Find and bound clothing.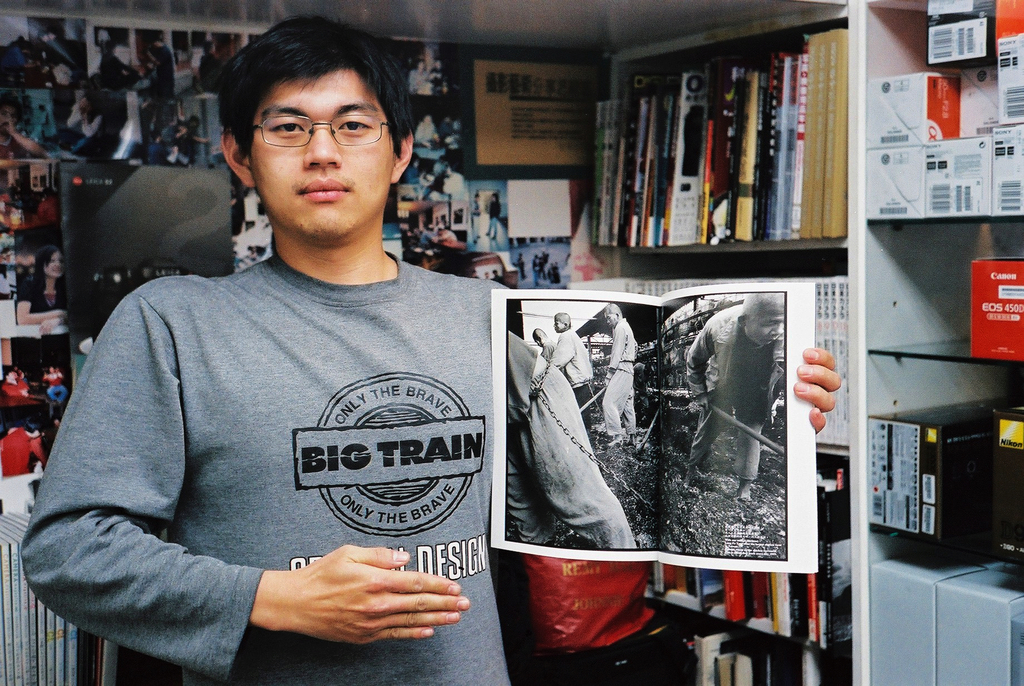
Bound: {"left": 0, "top": 107, "right": 56, "bottom": 147}.
